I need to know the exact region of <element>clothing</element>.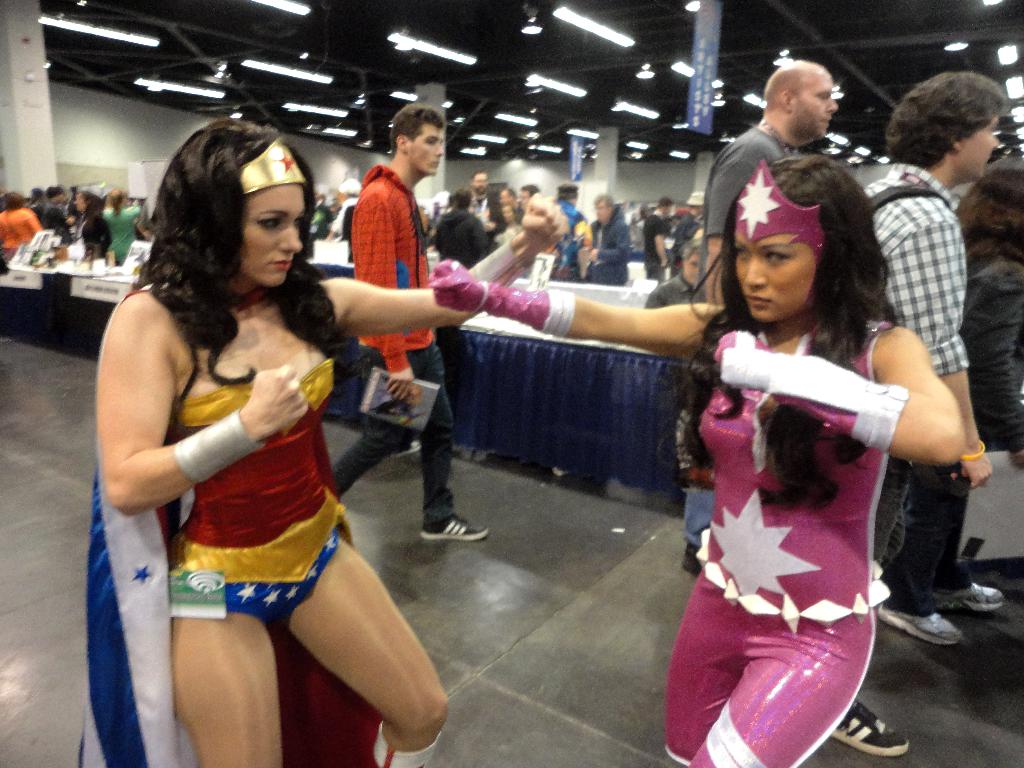
Region: (0, 213, 30, 266).
